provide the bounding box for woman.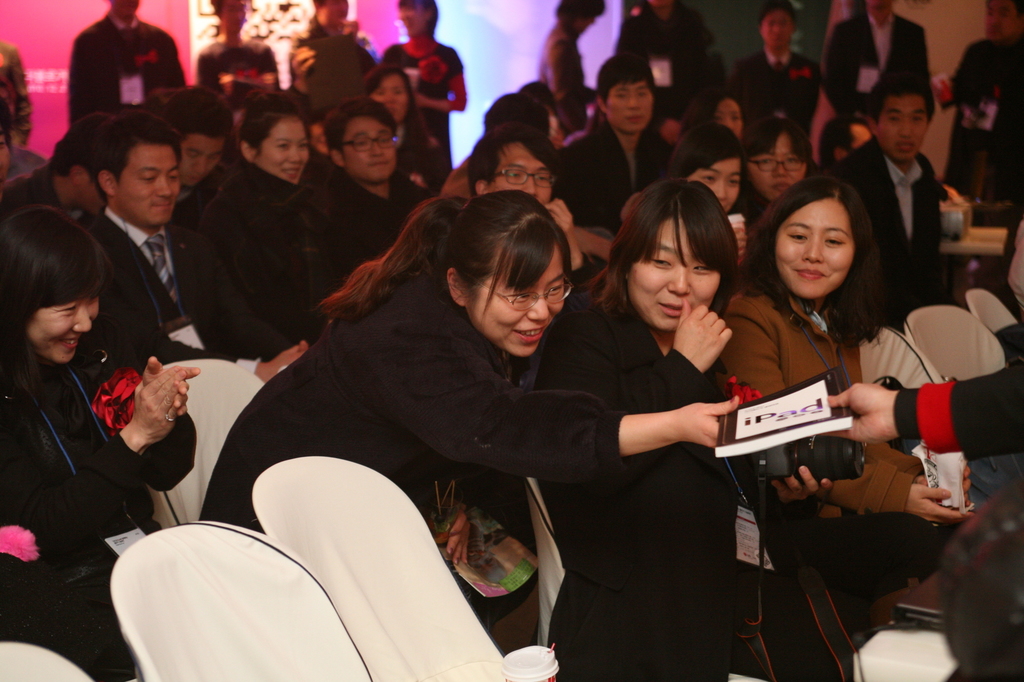
[left=6, top=213, right=196, bottom=681].
